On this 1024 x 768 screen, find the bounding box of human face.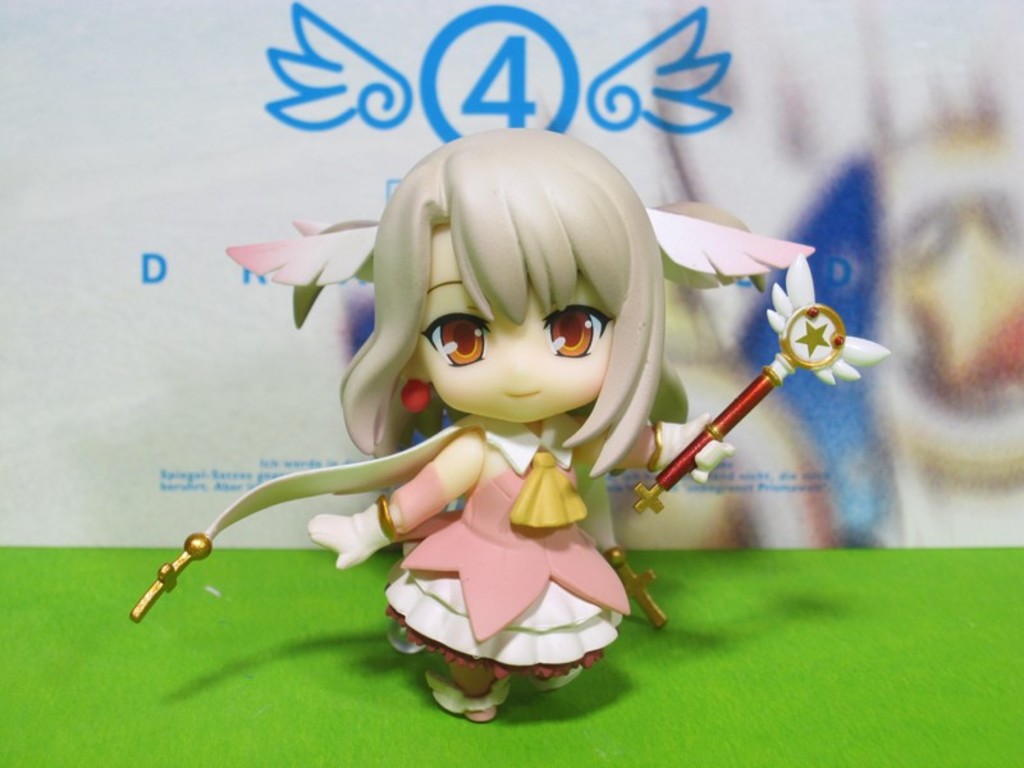
Bounding box: 411 229 613 426.
